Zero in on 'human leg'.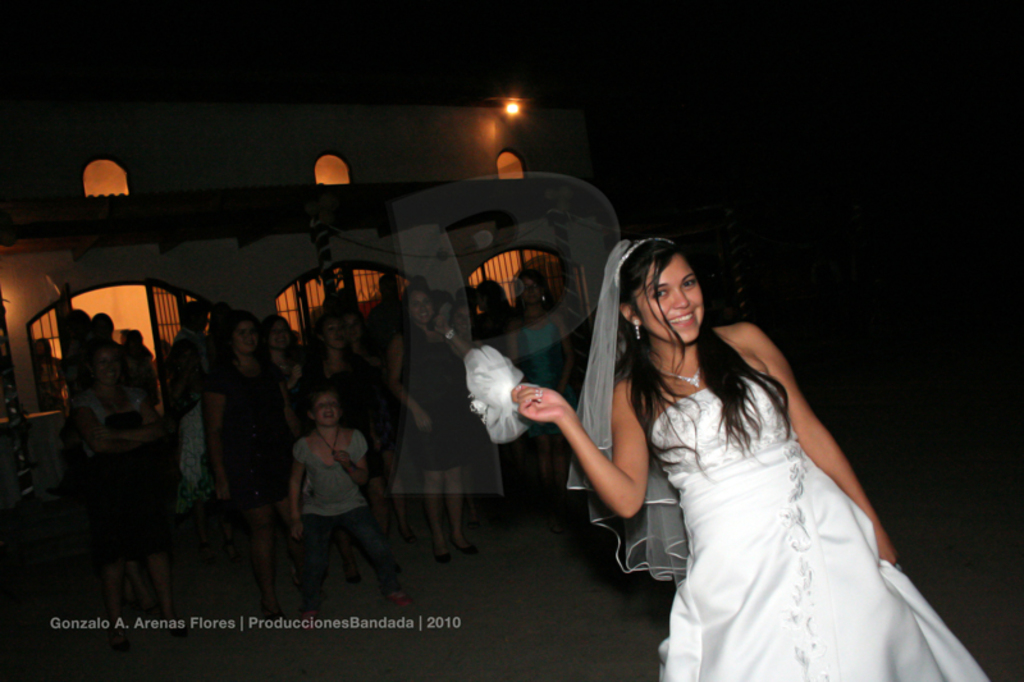
Zeroed in: (380, 453, 415, 539).
